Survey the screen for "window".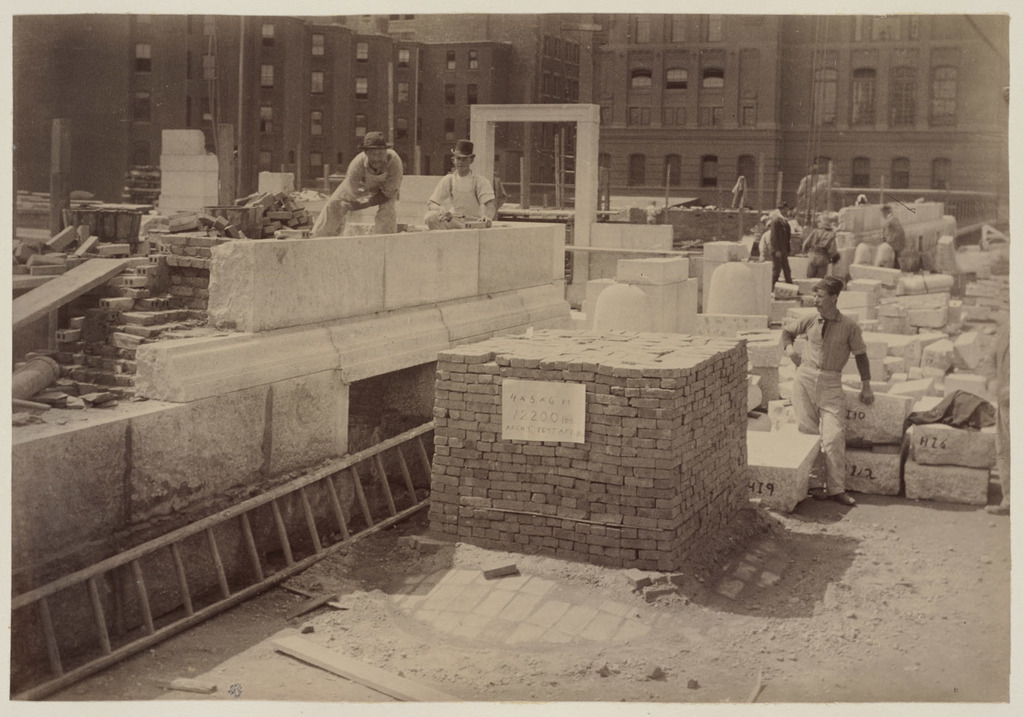
Survey found: x1=927 y1=68 x2=956 y2=124.
